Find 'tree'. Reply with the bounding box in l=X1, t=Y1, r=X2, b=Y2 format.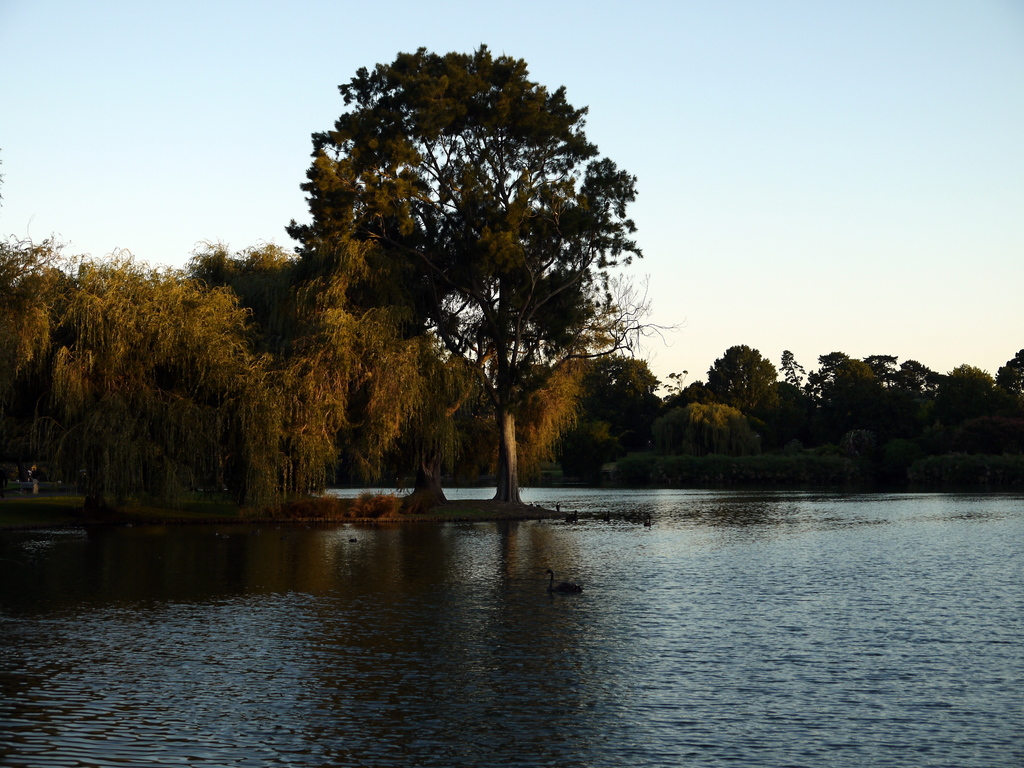
l=0, t=212, r=326, b=516.
